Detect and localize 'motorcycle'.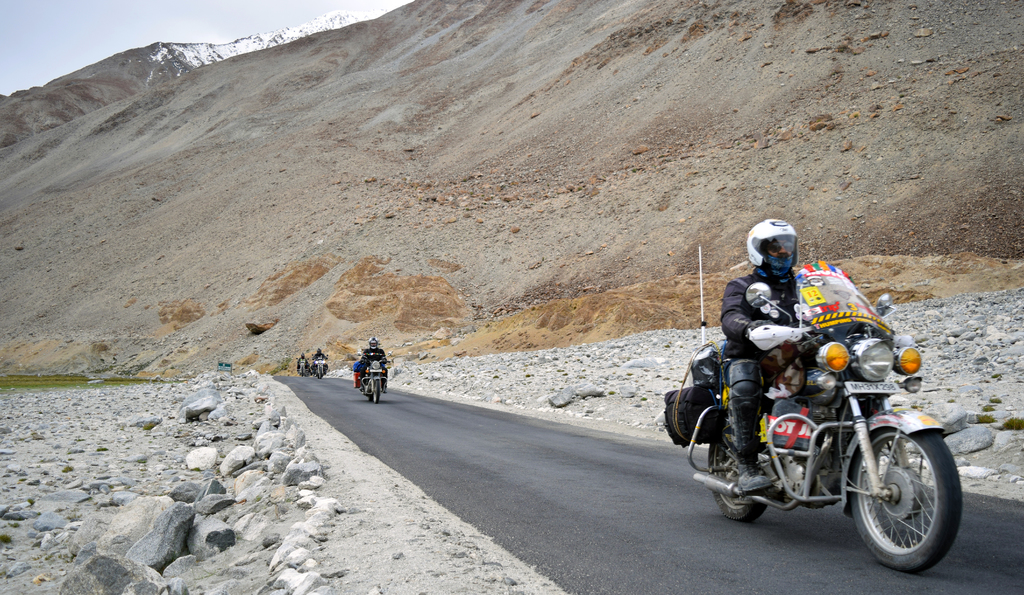
Localized at {"left": 685, "top": 294, "right": 955, "bottom": 558}.
